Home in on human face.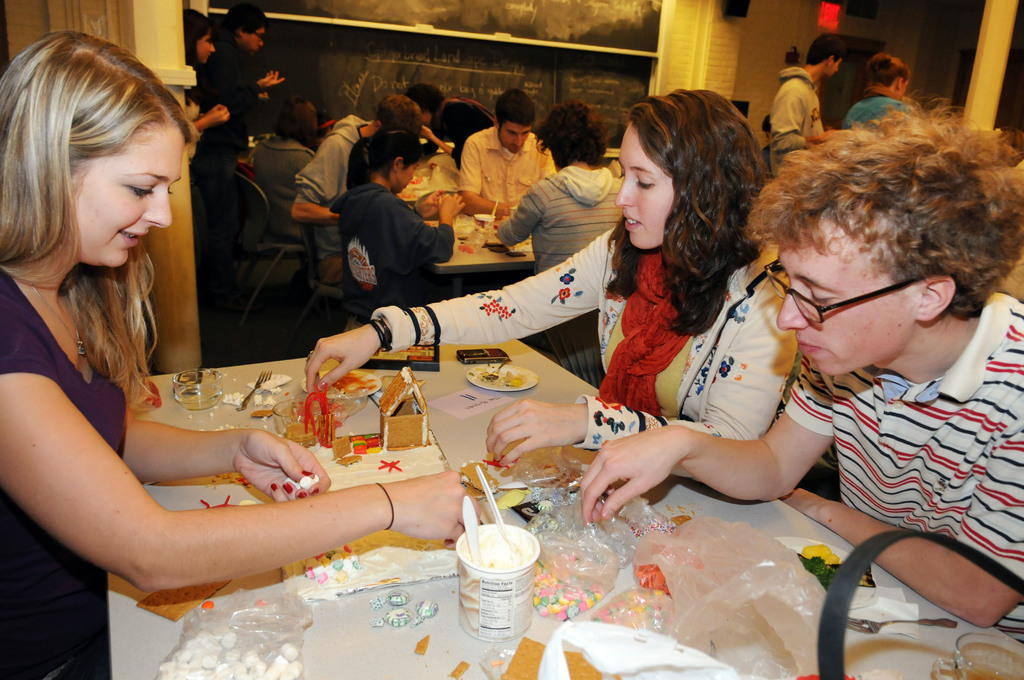
Homed in at 391 154 421 195.
